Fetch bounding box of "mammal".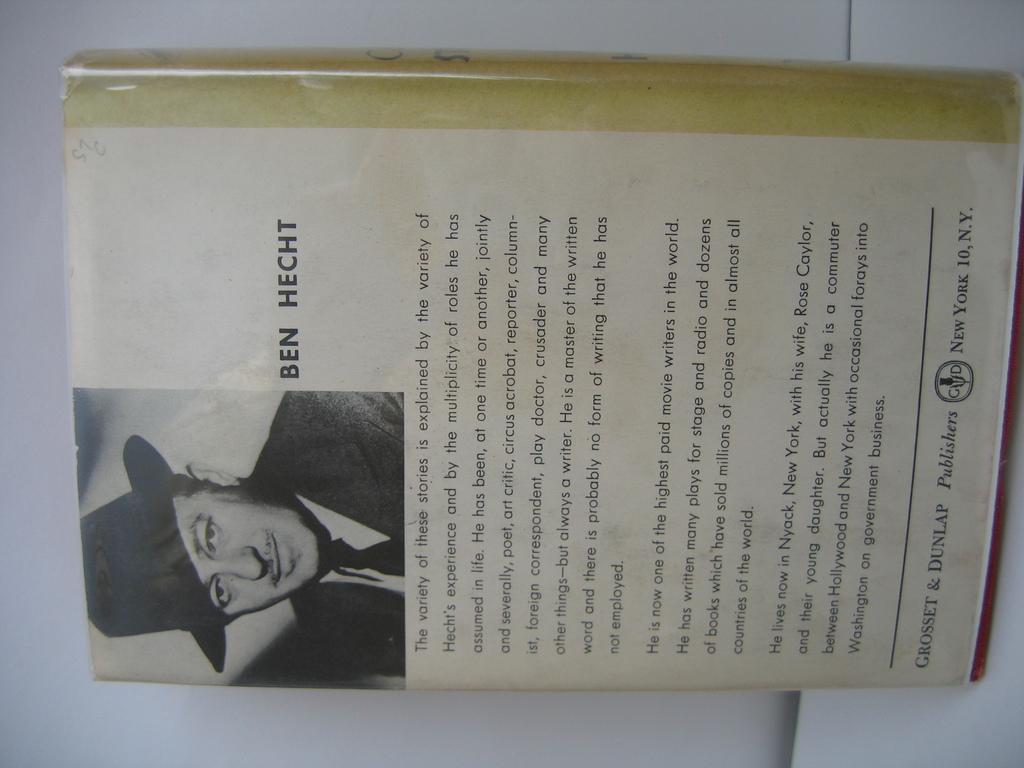
Bbox: 84:424:400:684.
